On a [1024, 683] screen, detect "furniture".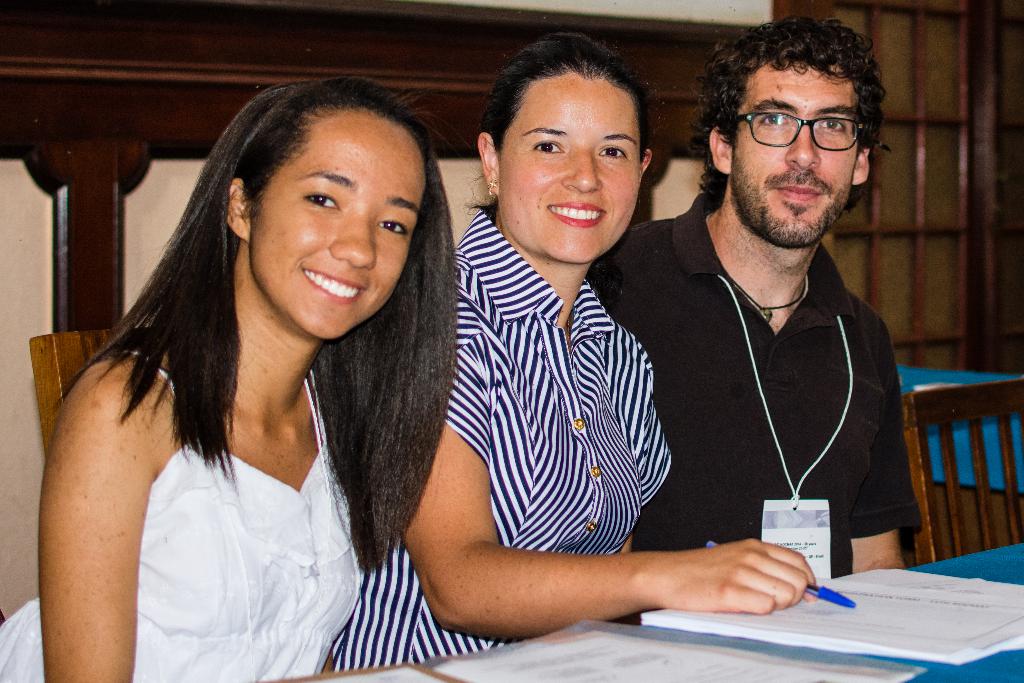
box(902, 379, 1023, 571).
